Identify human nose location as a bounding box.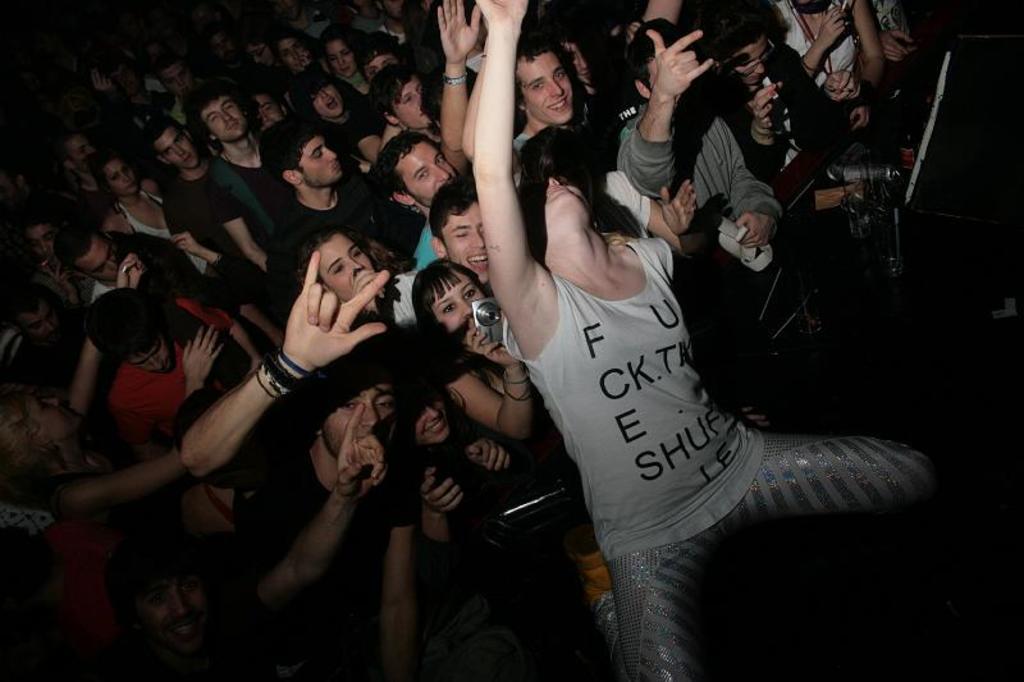
(left=461, top=301, right=472, bottom=317).
